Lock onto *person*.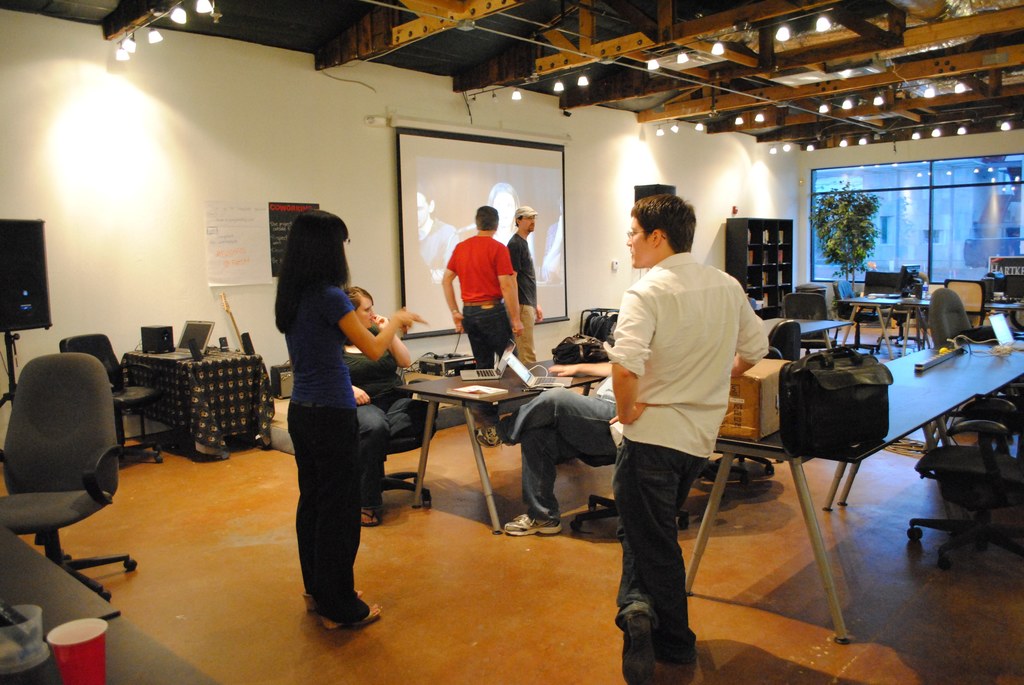
Locked: Rect(463, 182, 535, 252).
